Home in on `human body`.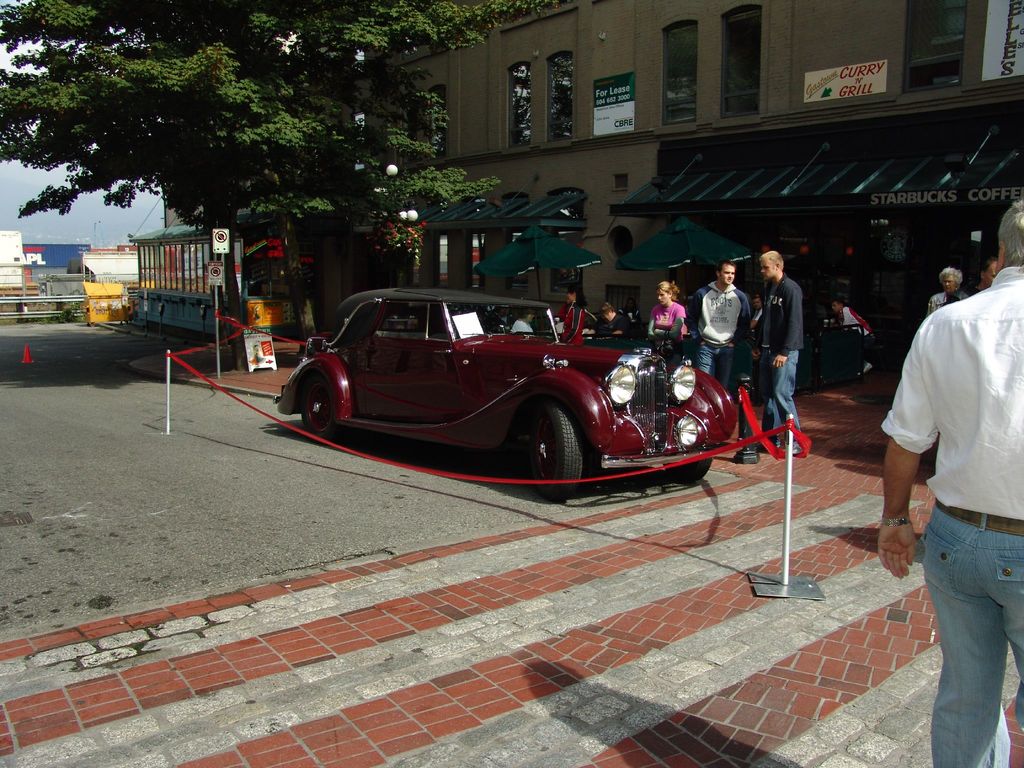
Homed in at box=[558, 291, 586, 335].
